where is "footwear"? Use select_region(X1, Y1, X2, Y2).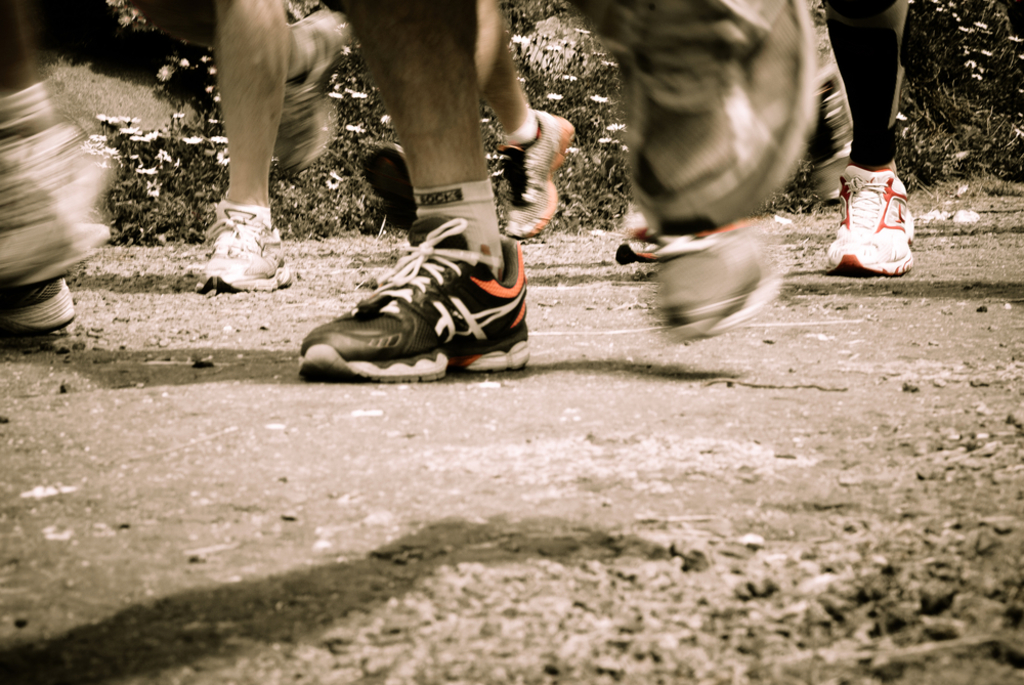
select_region(843, 162, 919, 279).
